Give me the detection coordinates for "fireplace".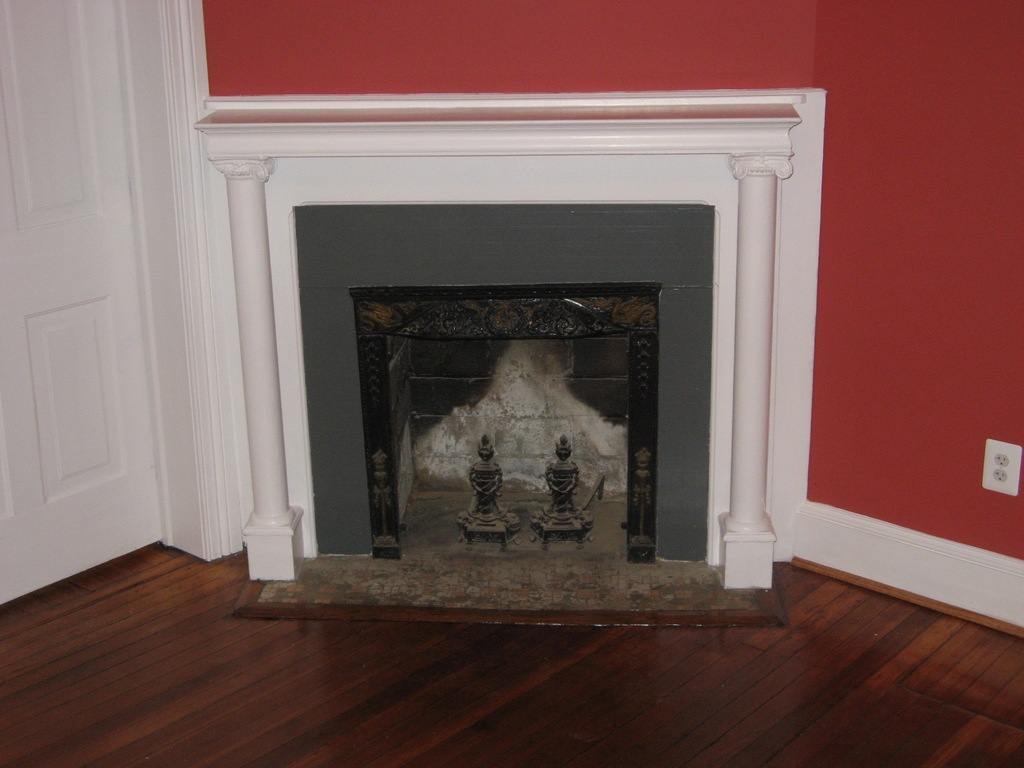
l=190, t=93, r=800, b=625.
